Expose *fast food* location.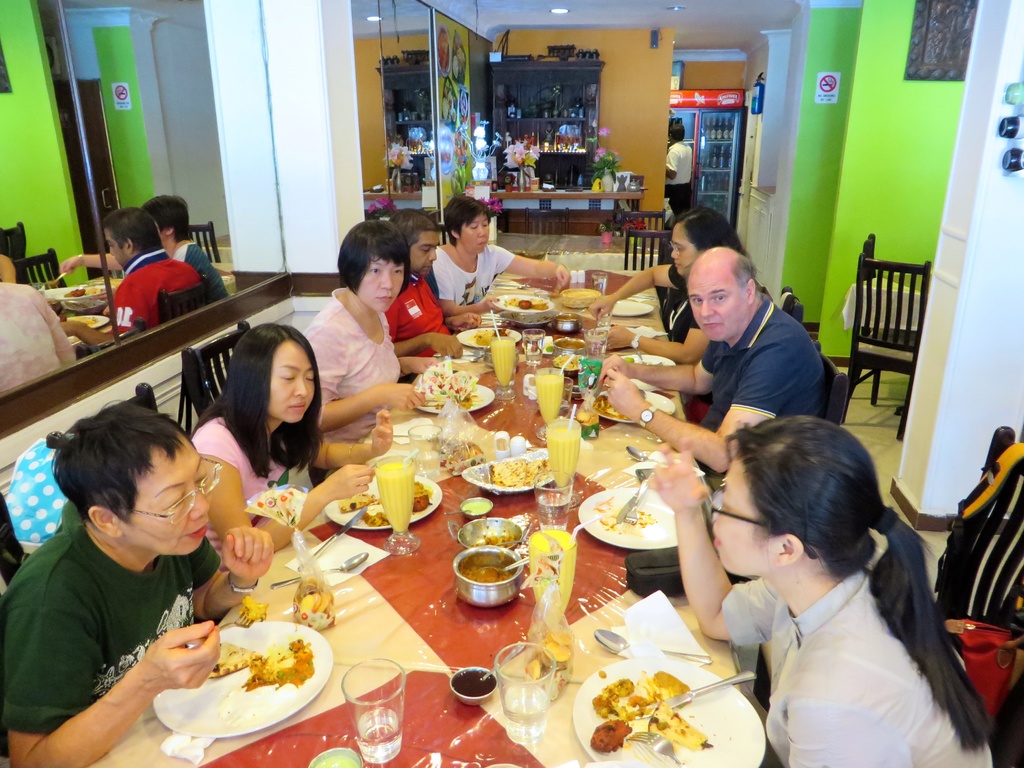
Exposed at Rect(405, 482, 429, 511).
